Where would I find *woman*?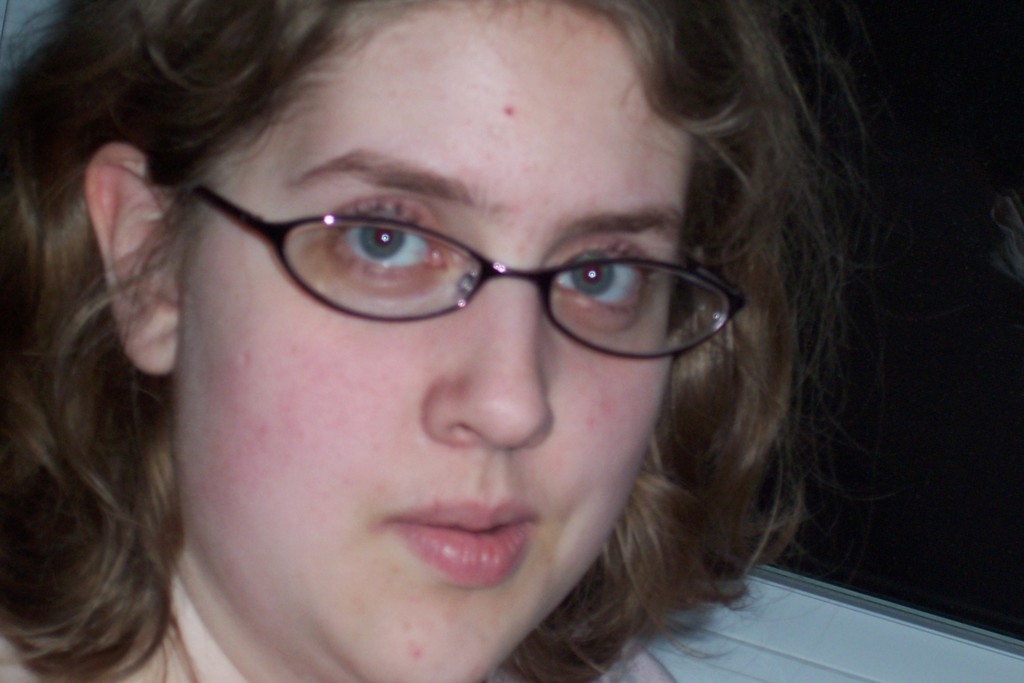
At region(67, 0, 914, 678).
